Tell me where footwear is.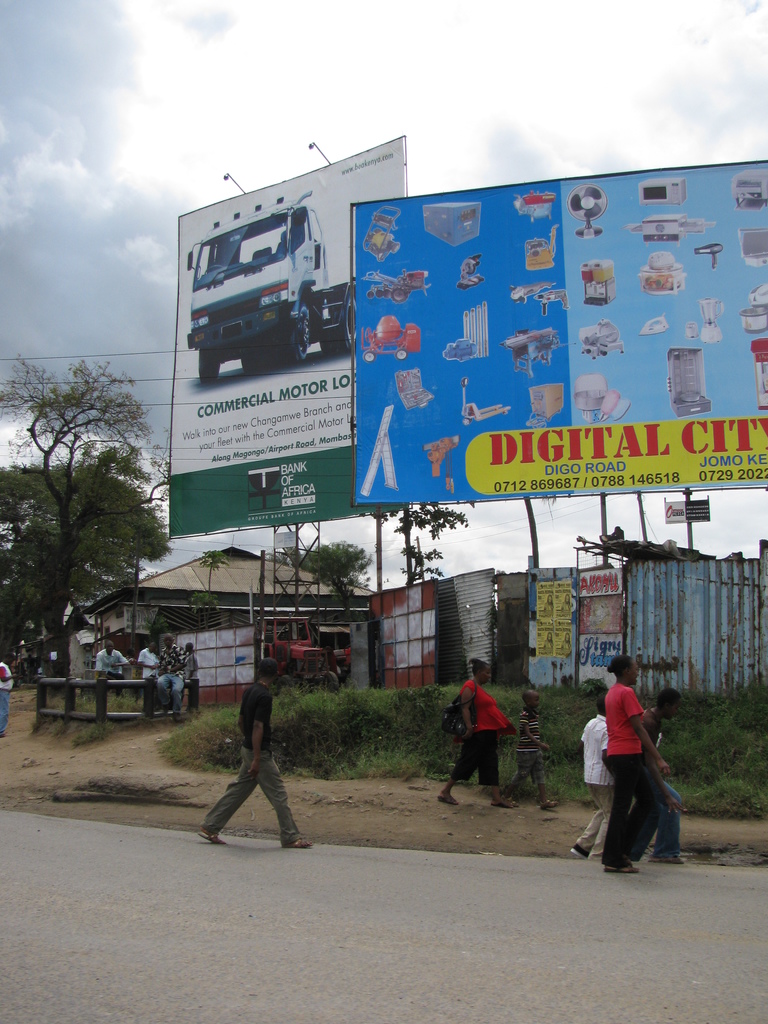
footwear is at (606, 861, 637, 870).
